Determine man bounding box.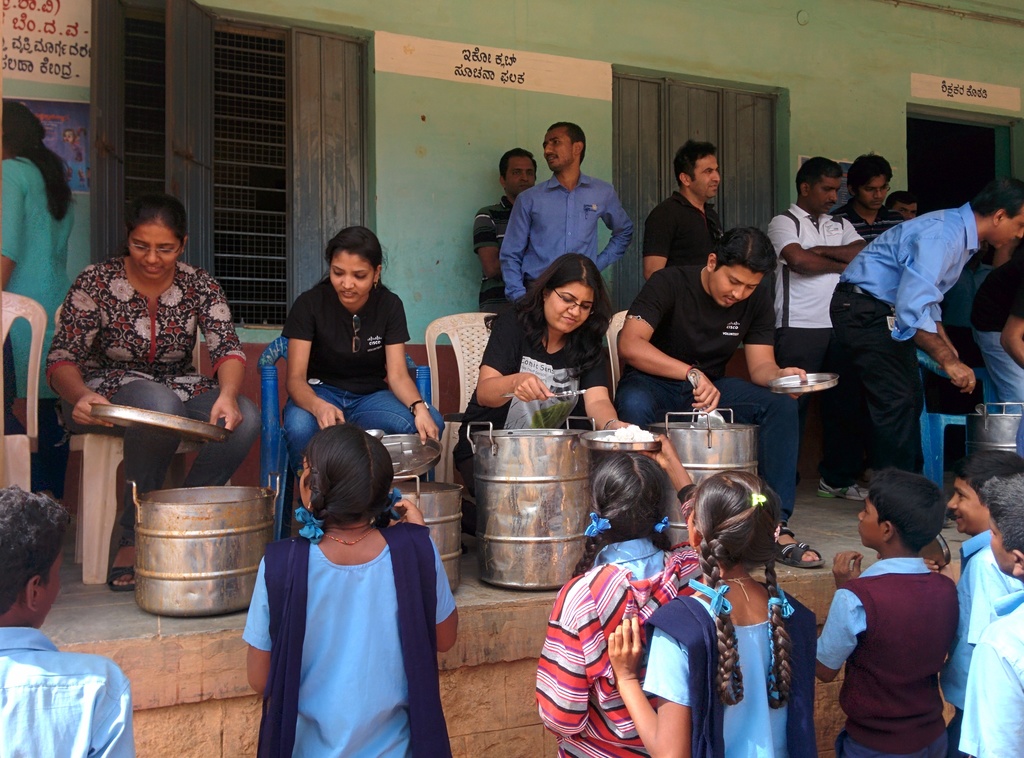
Determined: bbox(828, 152, 906, 243).
